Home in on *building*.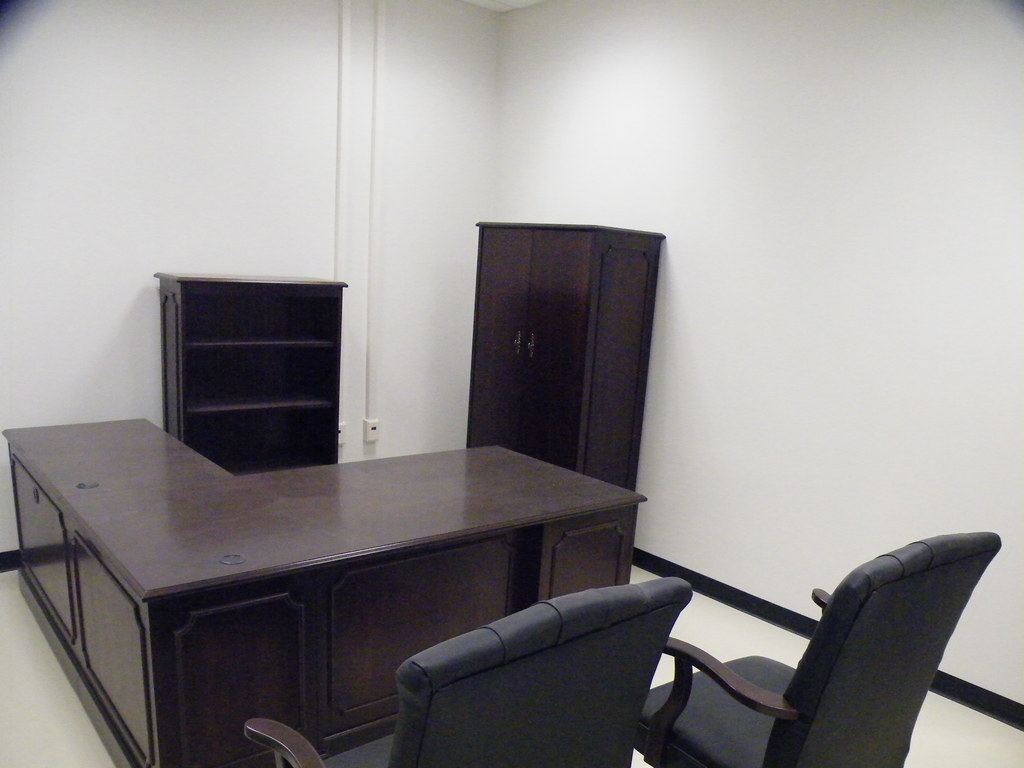
Homed in at box(0, 0, 1023, 767).
